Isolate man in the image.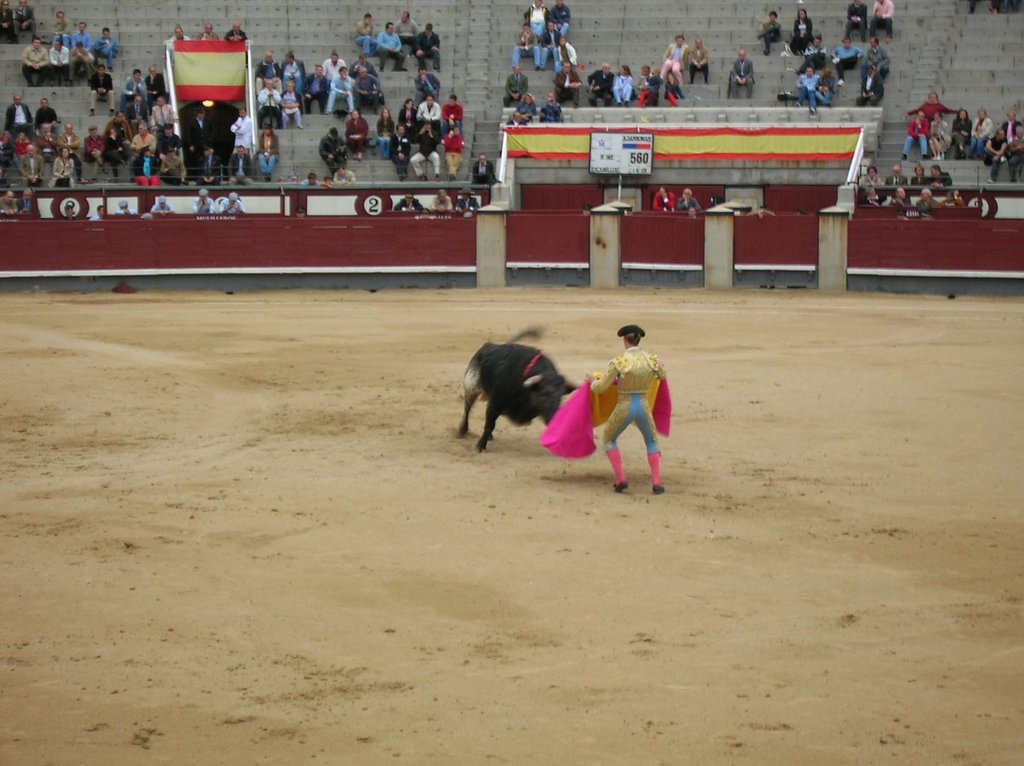
Isolated region: {"left": 630, "top": 61, "right": 664, "bottom": 106}.
